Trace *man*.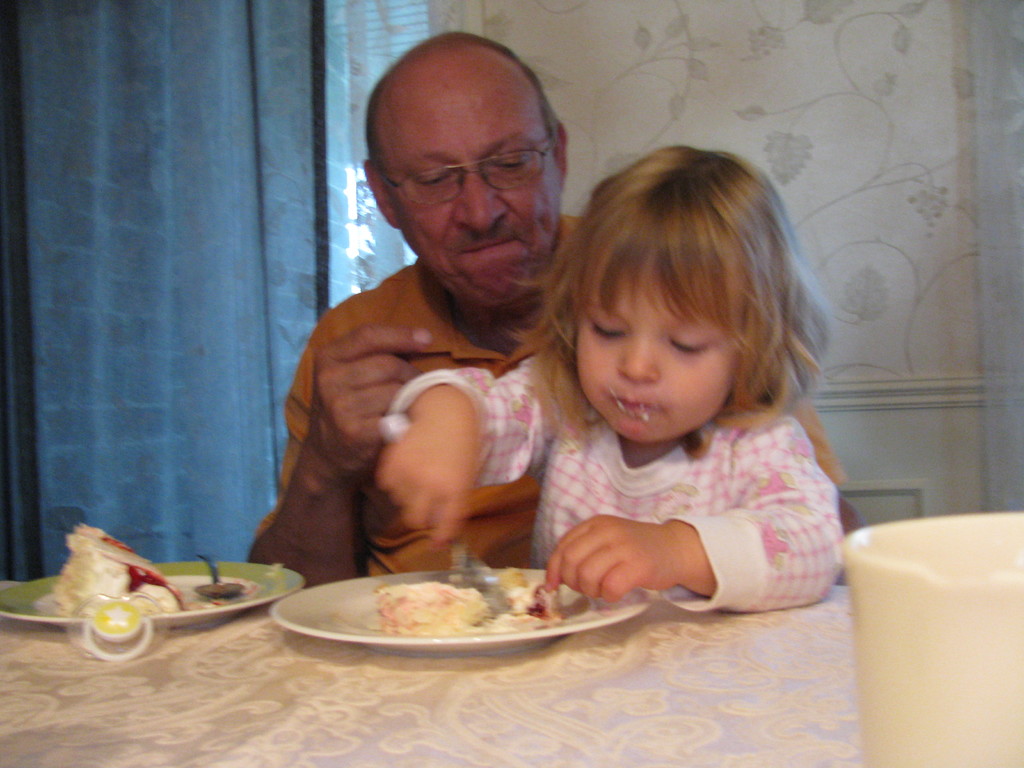
Traced to x1=337, y1=118, x2=876, y2=653.
